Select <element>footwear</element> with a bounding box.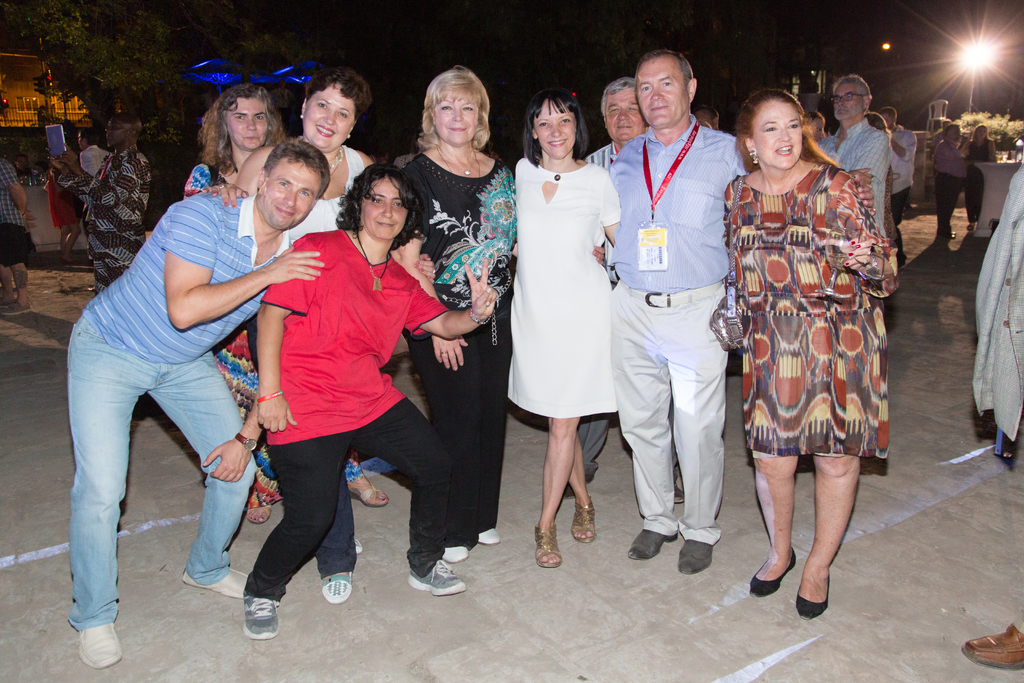
{"left": 573, "top": 501, "right": 595, "bottom": 542}.
